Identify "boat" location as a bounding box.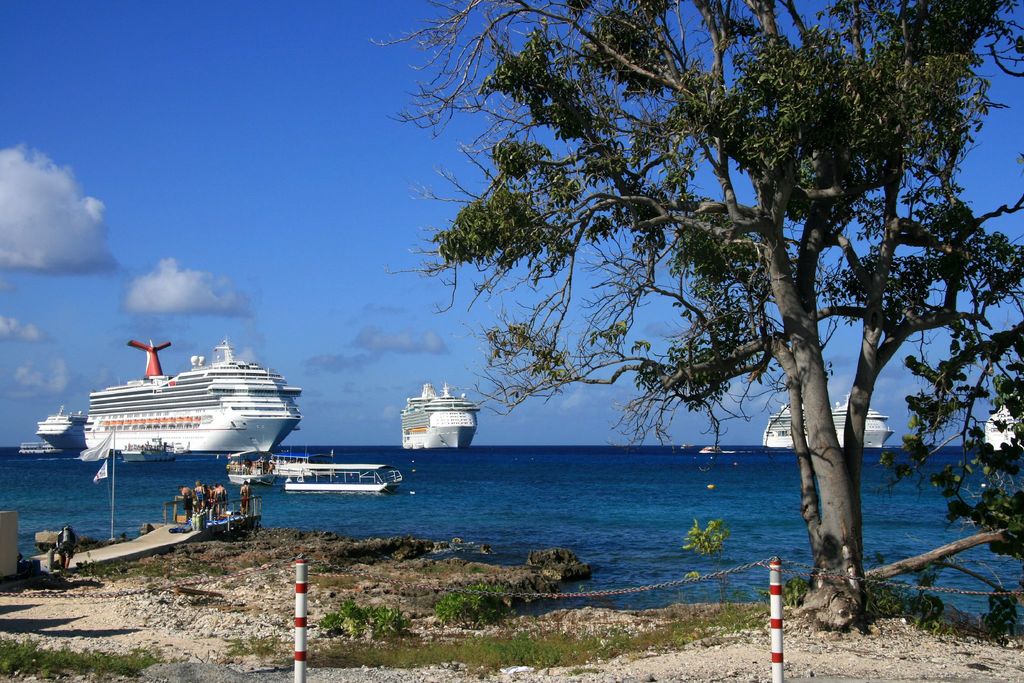
pyautogui.locateOnScreen(271, 453, 327, 472).
